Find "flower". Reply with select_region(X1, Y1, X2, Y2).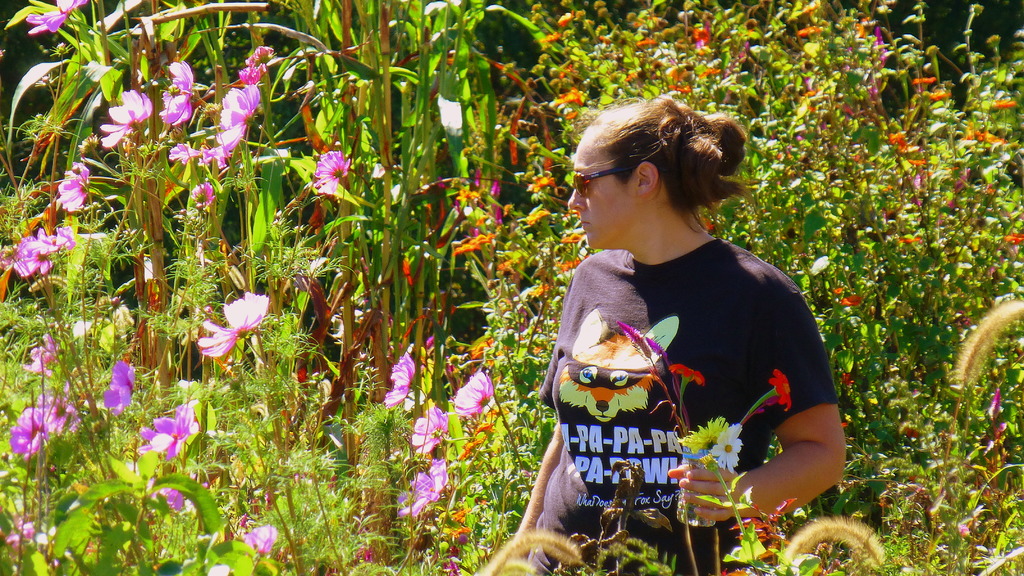
select_region(666, 364, 706, 392).
